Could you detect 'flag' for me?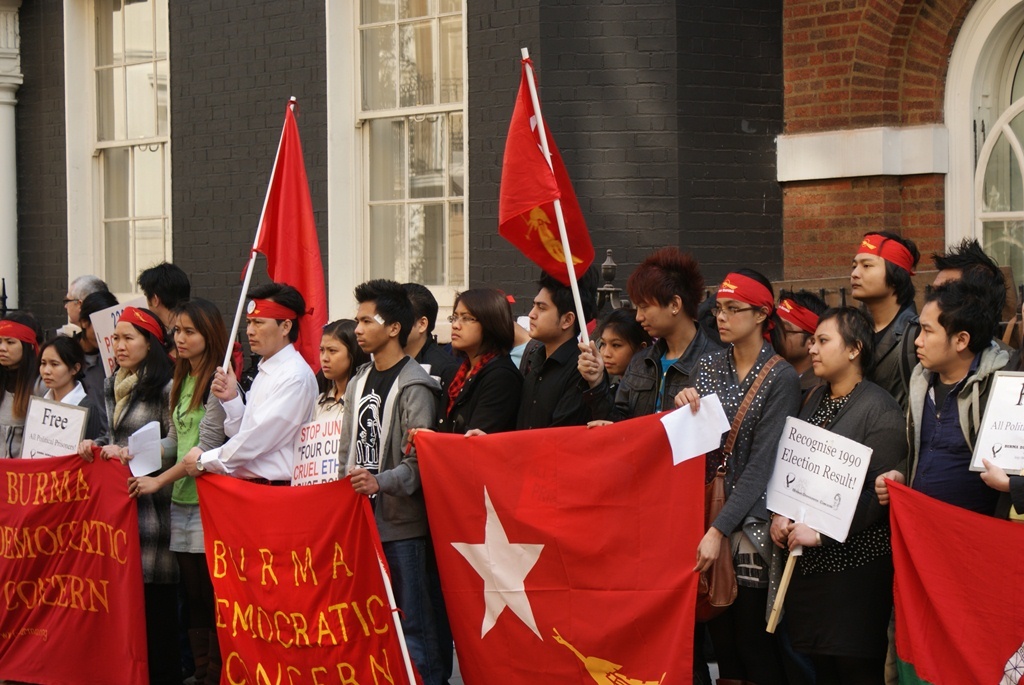
Detection result: 254,102,326,377.
